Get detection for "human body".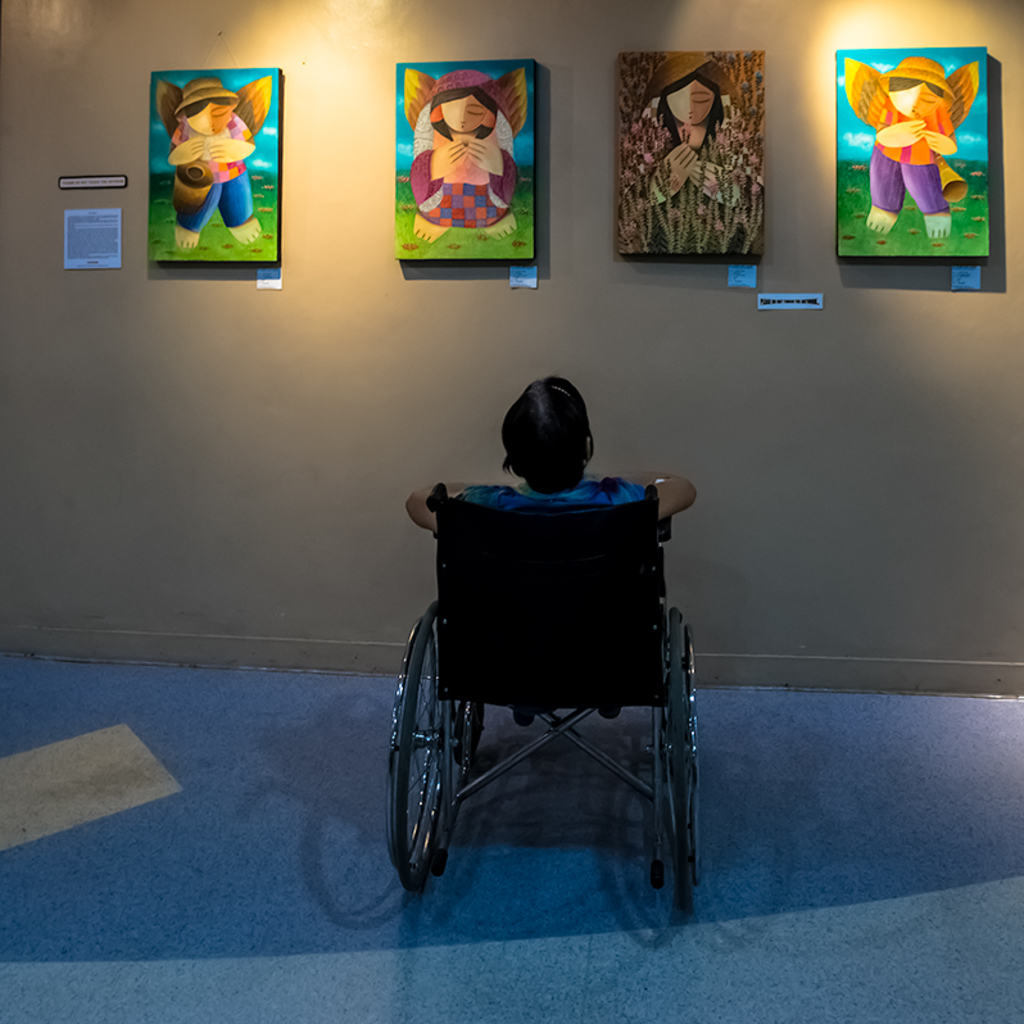
Detection: [x1=164, y1=122, x2=258, y2=249].
